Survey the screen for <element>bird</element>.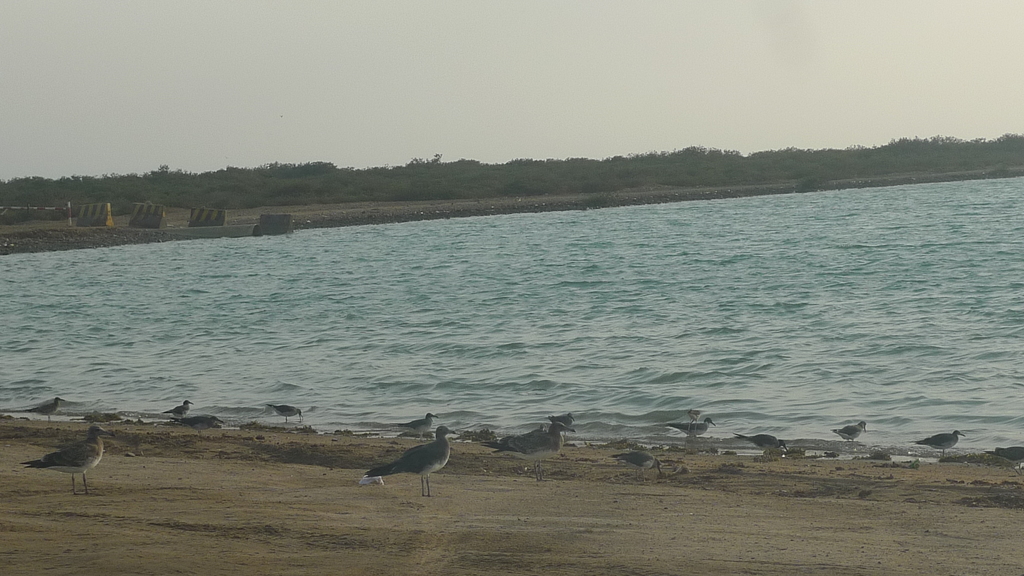
Survey found: [x1=478, y1=422, x2=568, y2=483].
